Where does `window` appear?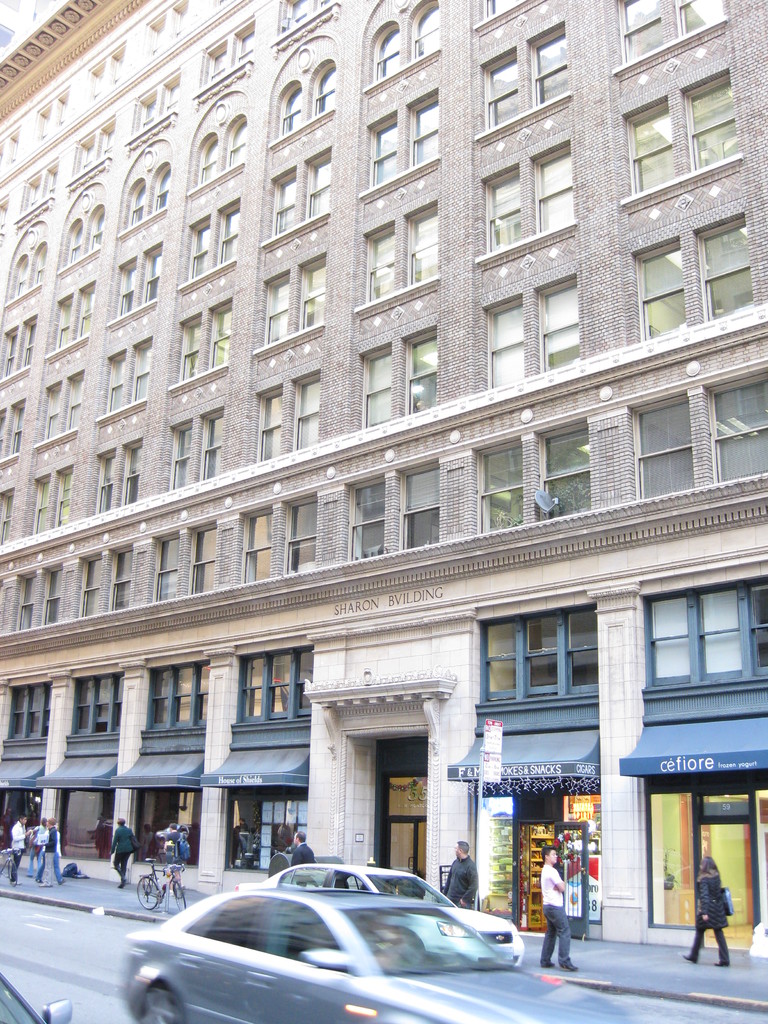
Appears at bbox(191, 140, 214, 189).
